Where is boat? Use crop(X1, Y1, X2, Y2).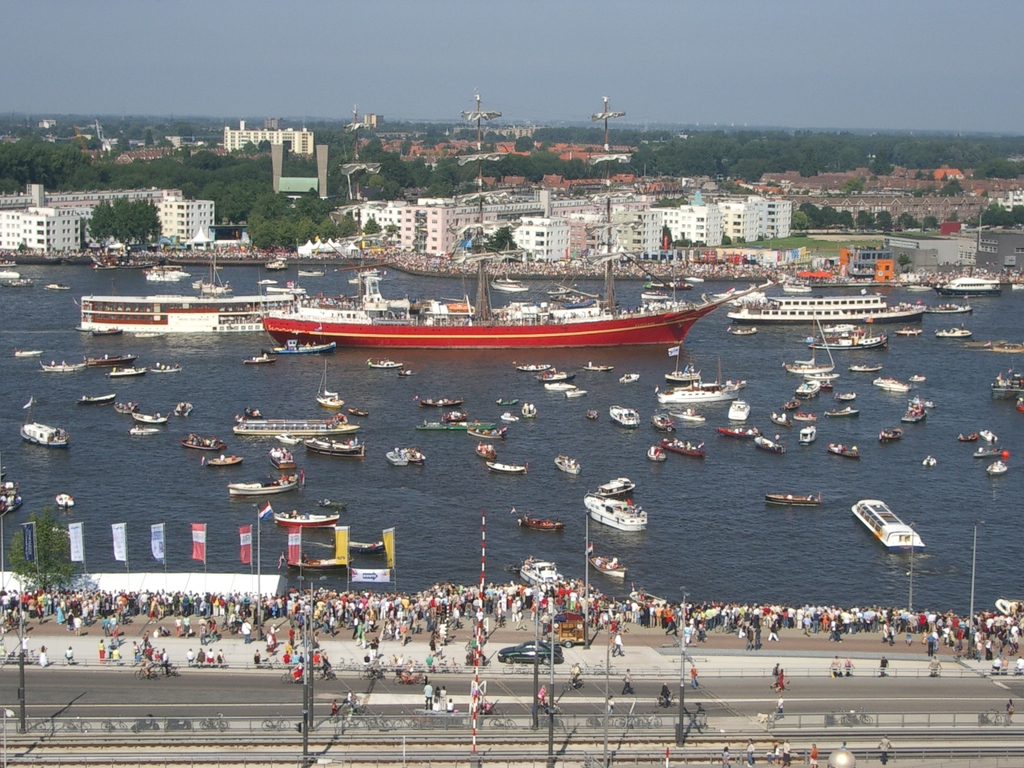
crop(318, 366, 345, 406).
